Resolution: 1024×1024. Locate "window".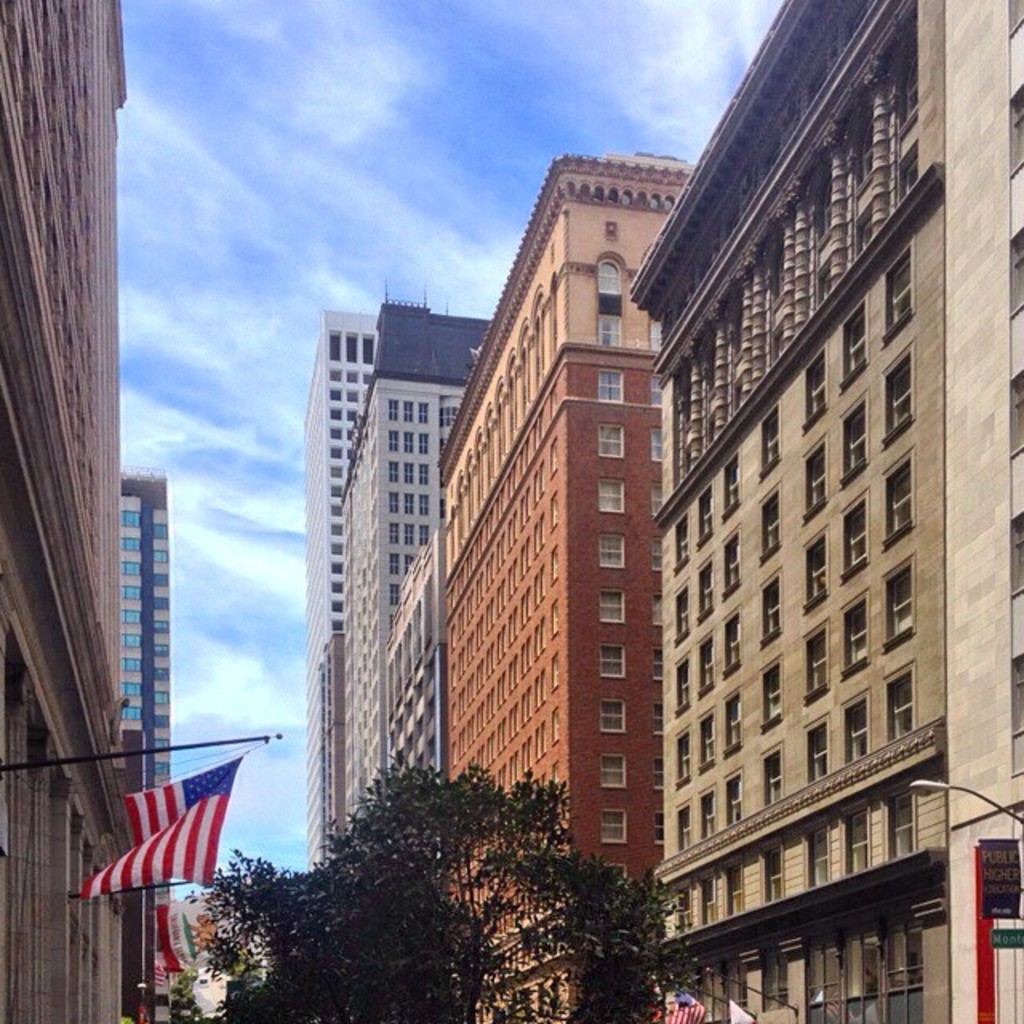
885, 461, 912, 544.
